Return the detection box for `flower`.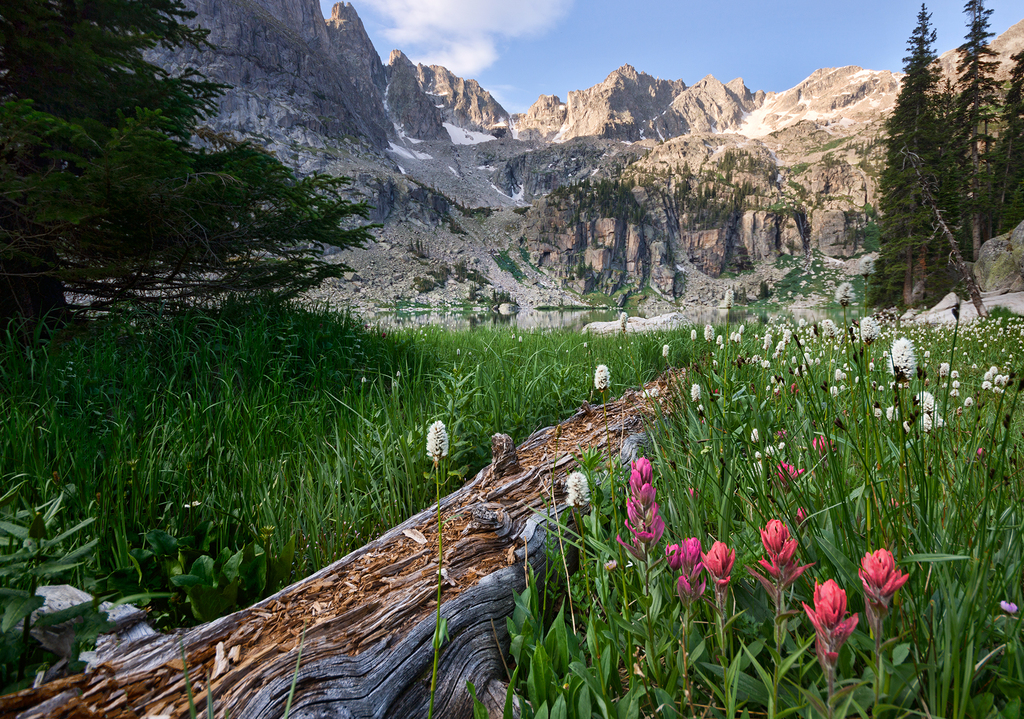
[left=591, top=363, right=612, bottom=393].
